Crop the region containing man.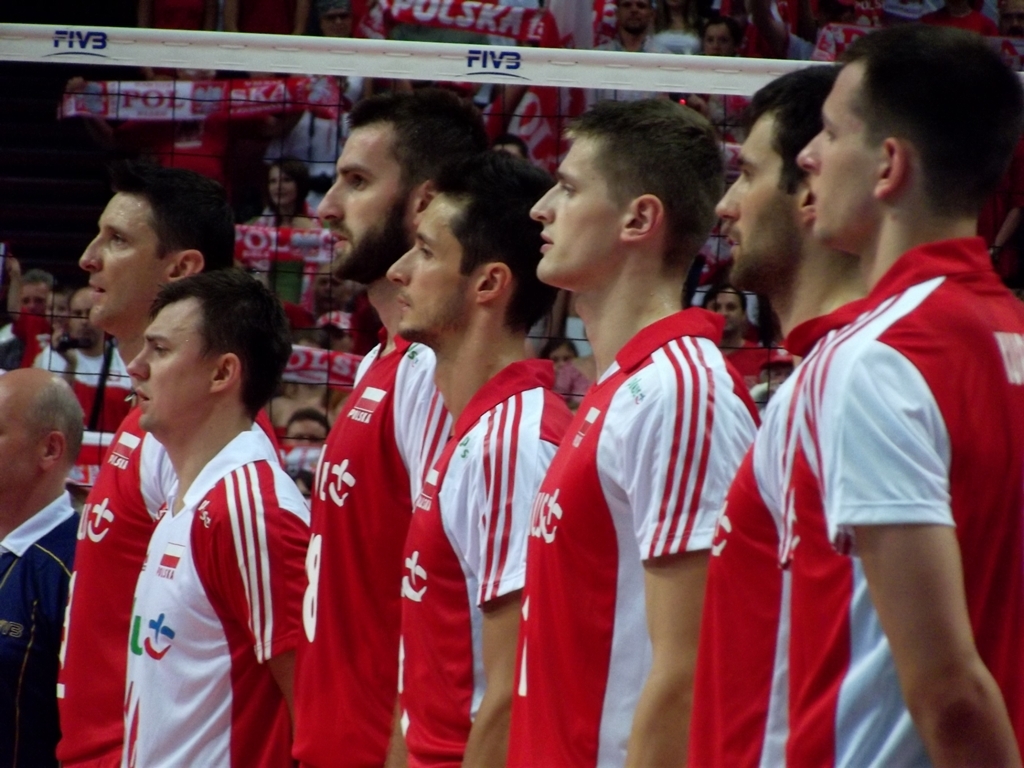
Crop region: 31:286:140:488.
